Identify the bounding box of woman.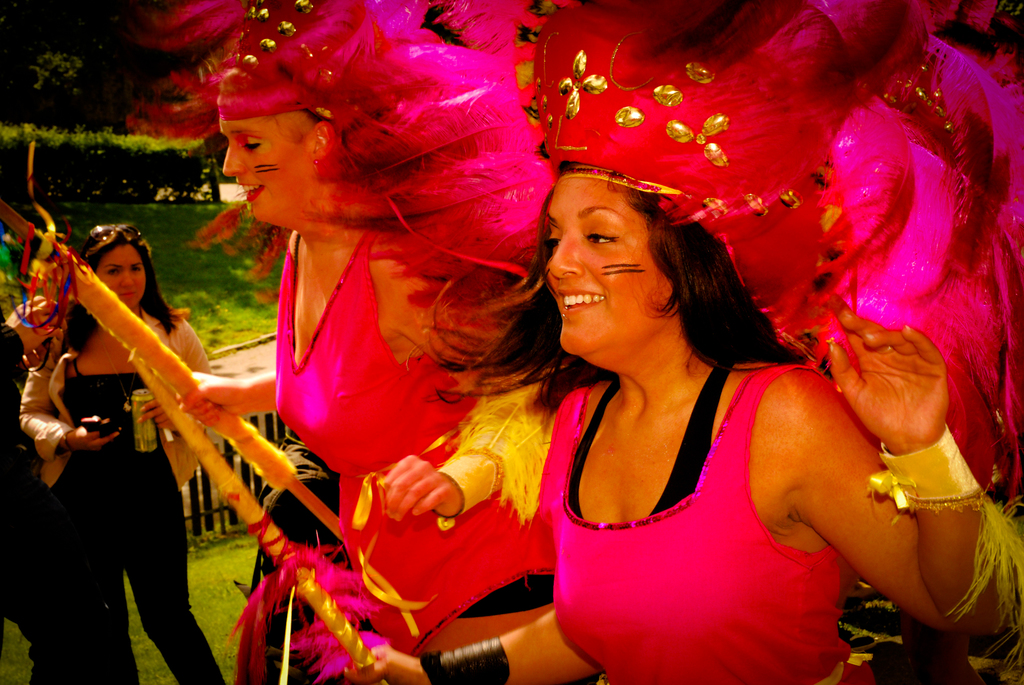
detection(16, 223, 221, 684).
